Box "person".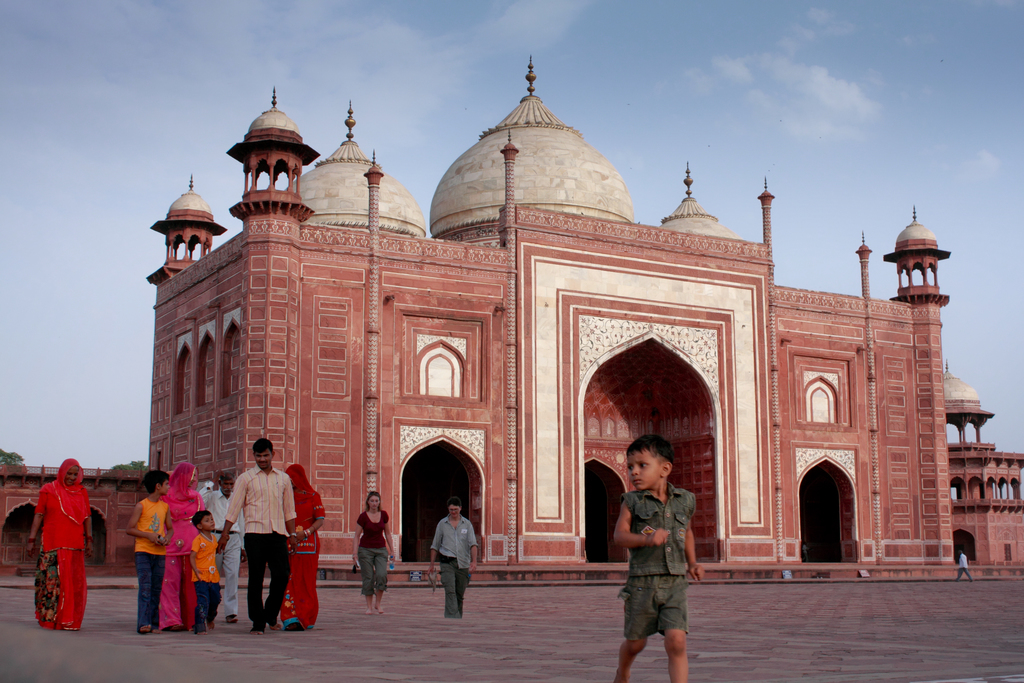
bbox(612, 431, 708, 682).
